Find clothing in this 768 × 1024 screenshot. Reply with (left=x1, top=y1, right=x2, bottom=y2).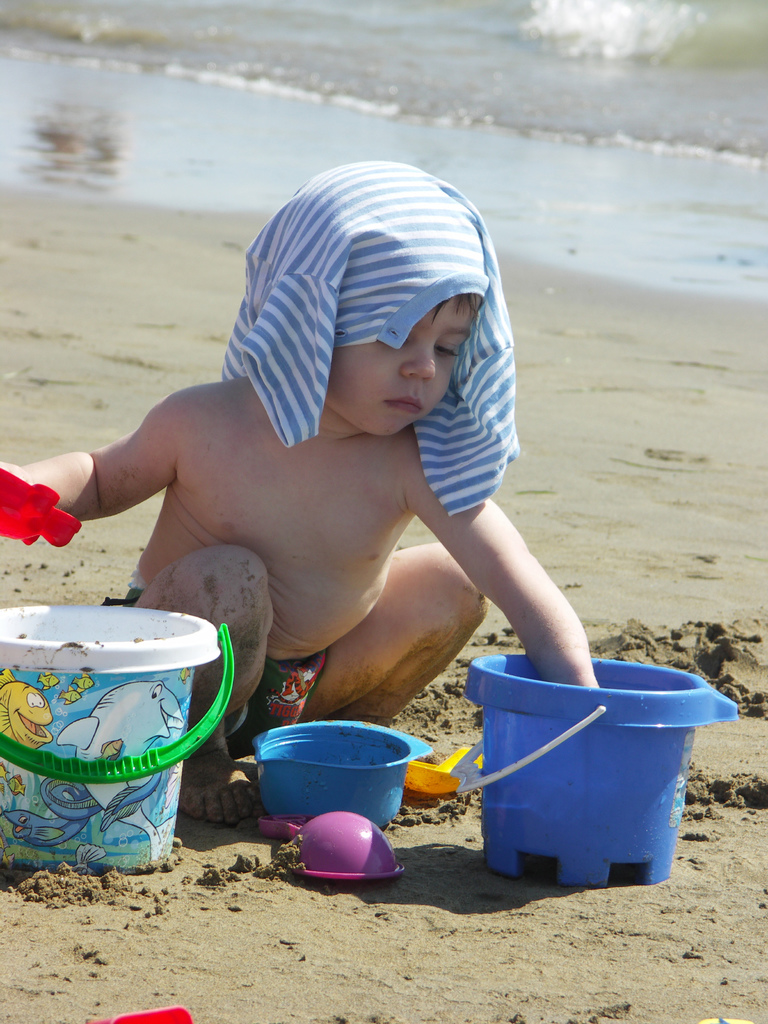
(left=129, top=568, right=341, bottom=757).
